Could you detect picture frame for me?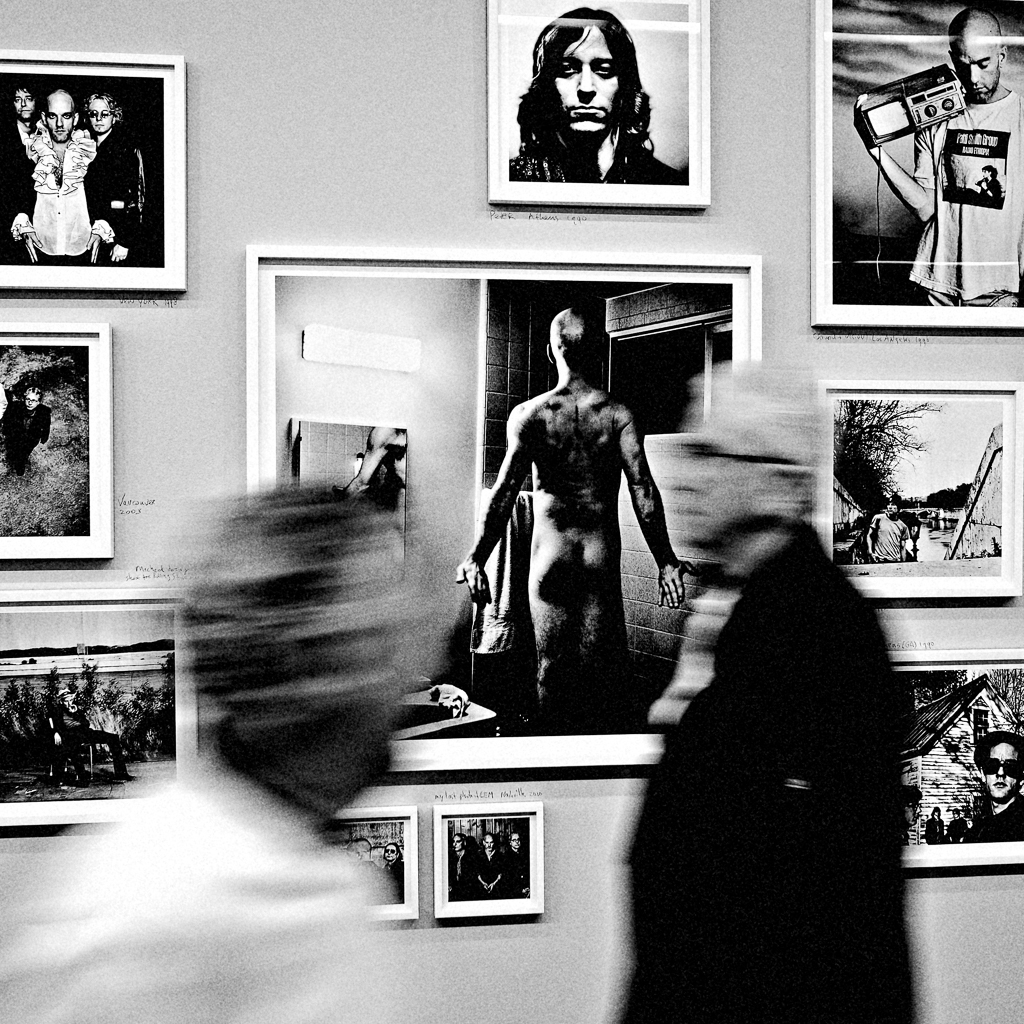
Detection result: crop(889, 648, 1023, 874).
